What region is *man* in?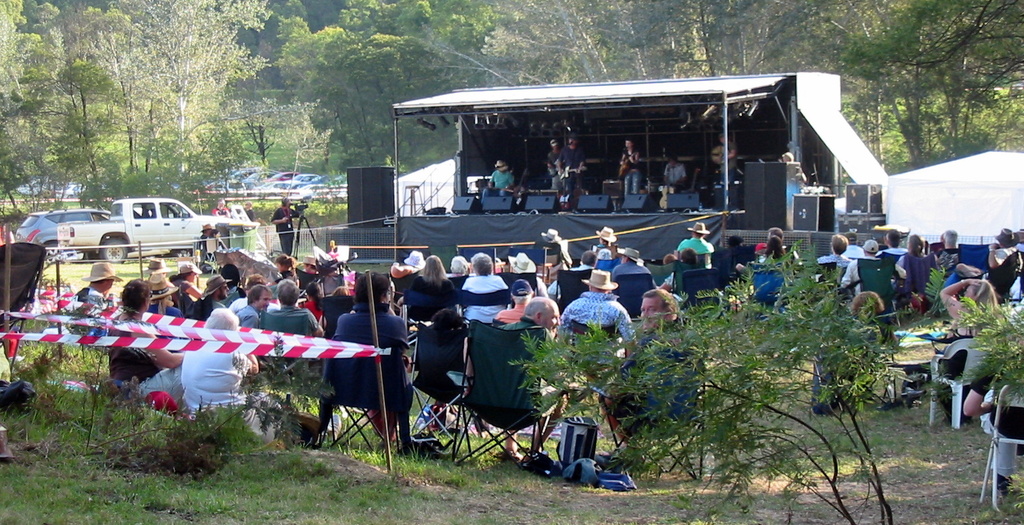
234, 283, 270, 344.
